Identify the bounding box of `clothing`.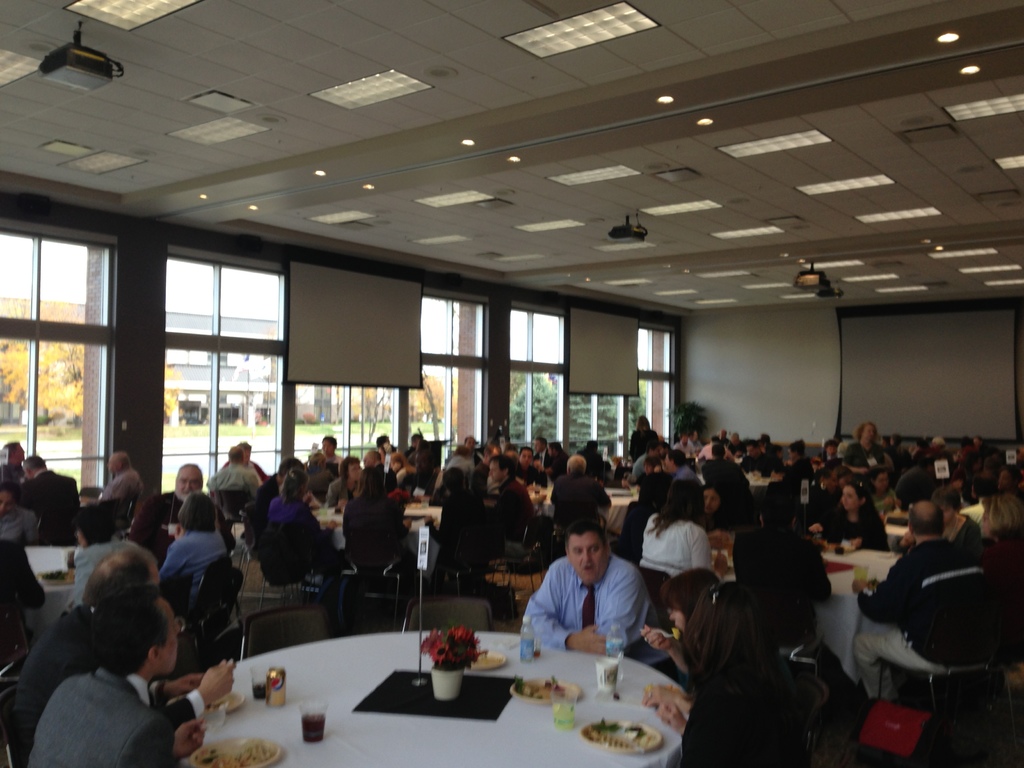
[402, 440, 418, 468].
